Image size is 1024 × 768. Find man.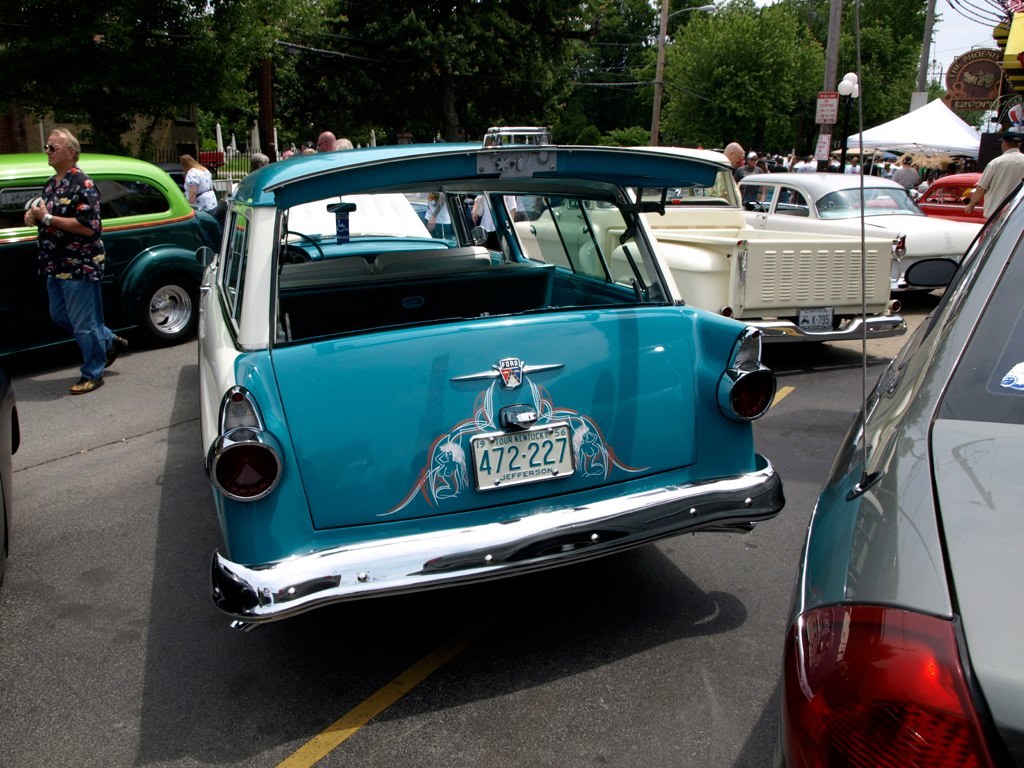
[24,126,130,395].
